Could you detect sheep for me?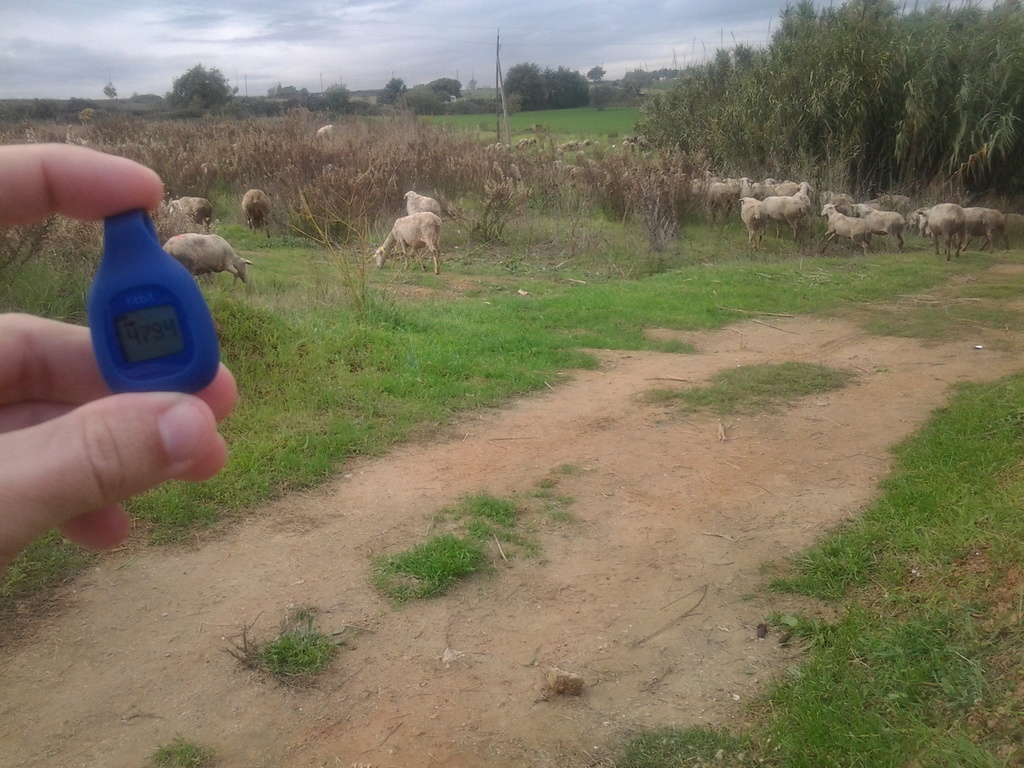
Detection result: Rect(238, 188, 269, 239).
